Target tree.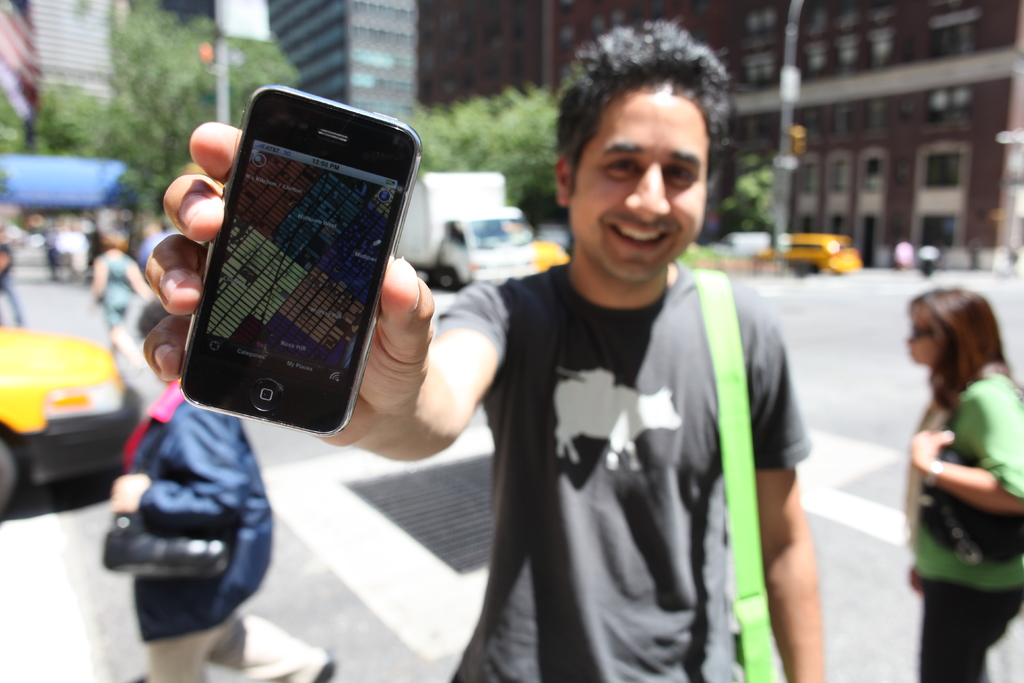
Target region: box=[396, 84, 565, 239].
